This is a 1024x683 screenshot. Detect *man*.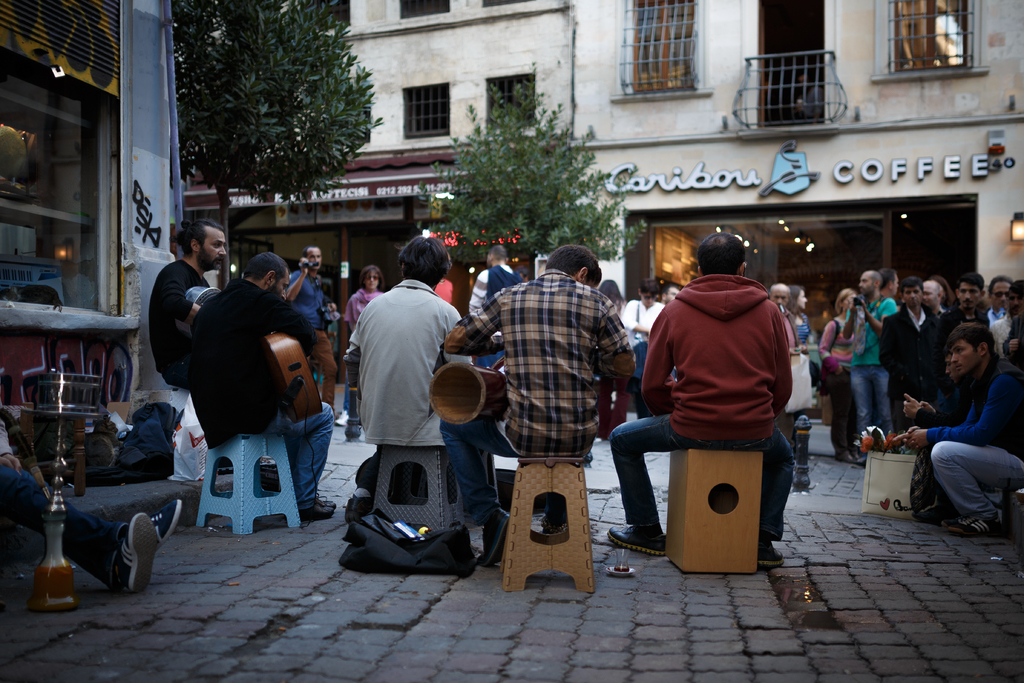
bbox=[626, 229, 815, 573].
